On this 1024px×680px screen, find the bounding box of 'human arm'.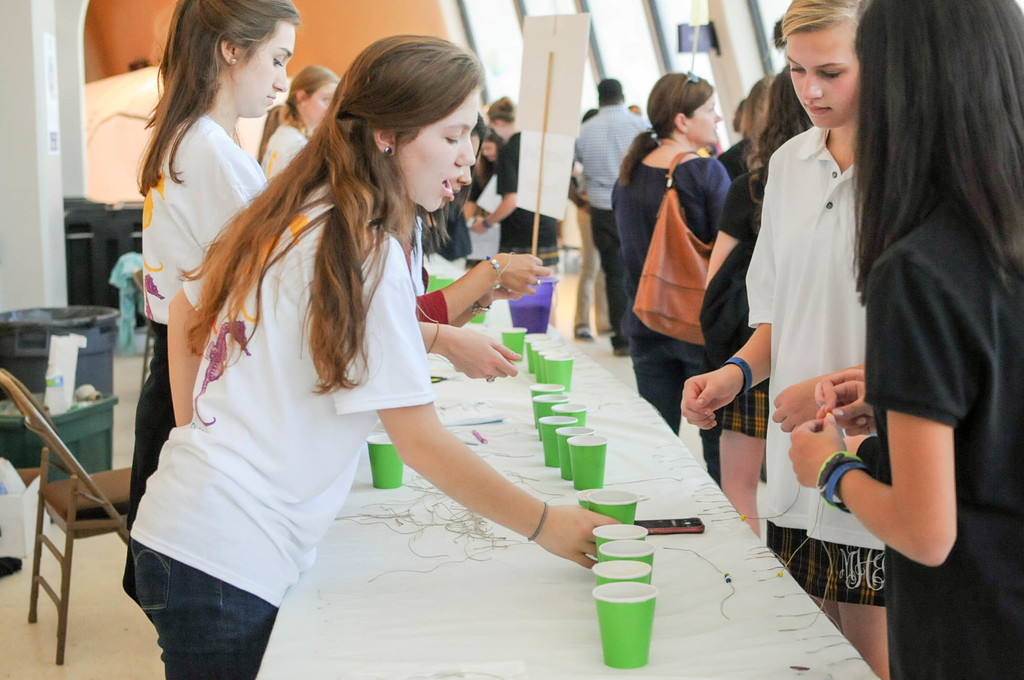
Bounding box: l=339, t=234, r=626, b=571.
